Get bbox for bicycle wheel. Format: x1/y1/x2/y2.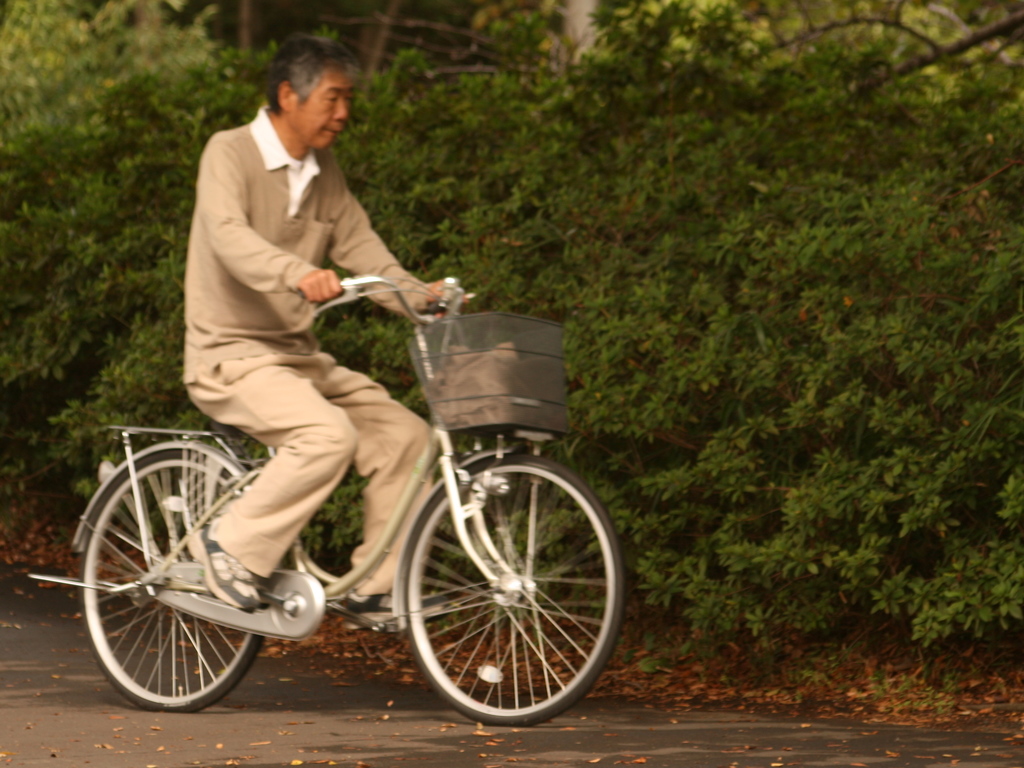
74/450/268/714.
